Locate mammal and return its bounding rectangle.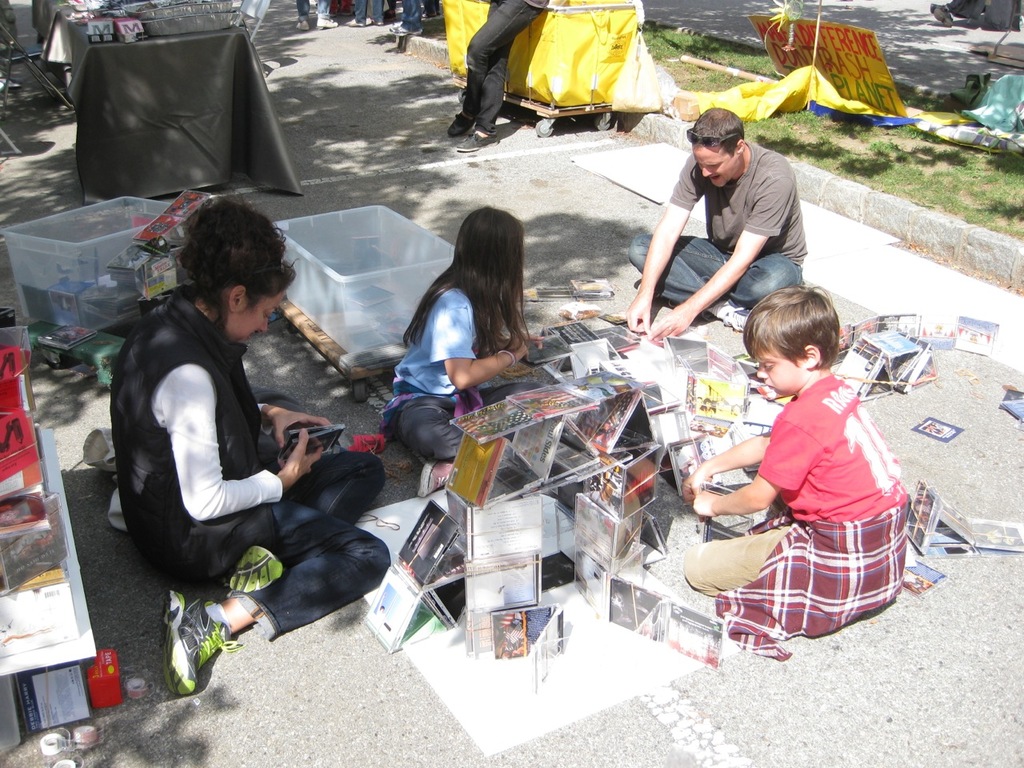
[114,189,393,701].
